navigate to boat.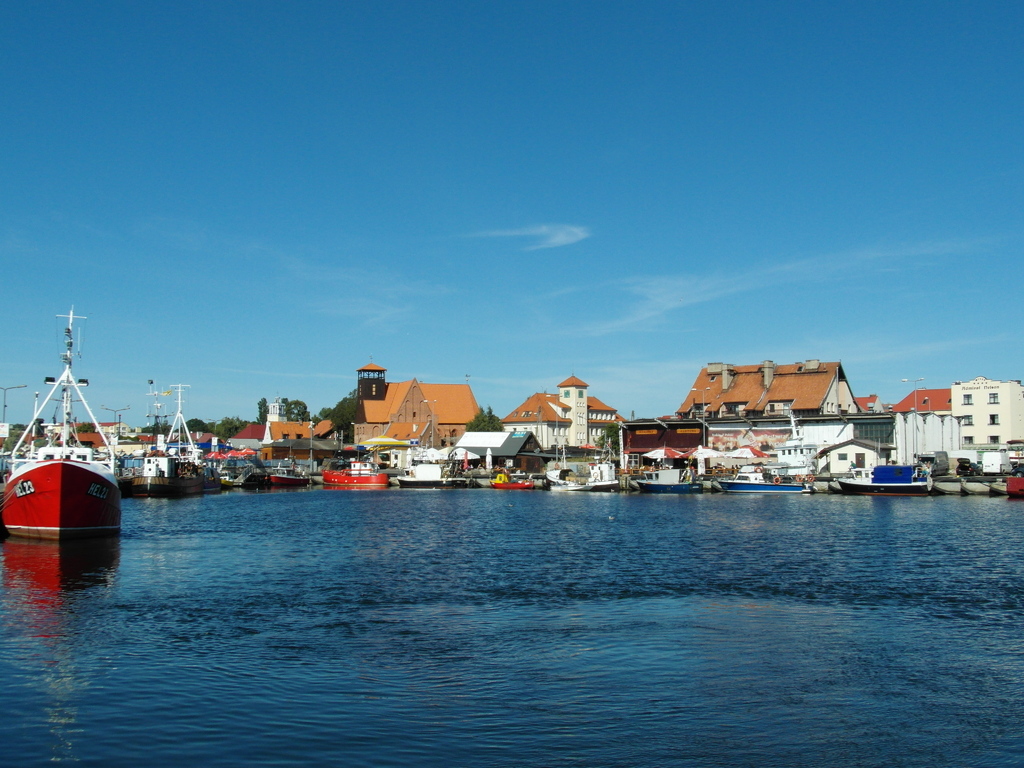
Navigation target: {"x1": 986, "y1": 488, "x2": 1005, "y2": 495}.
